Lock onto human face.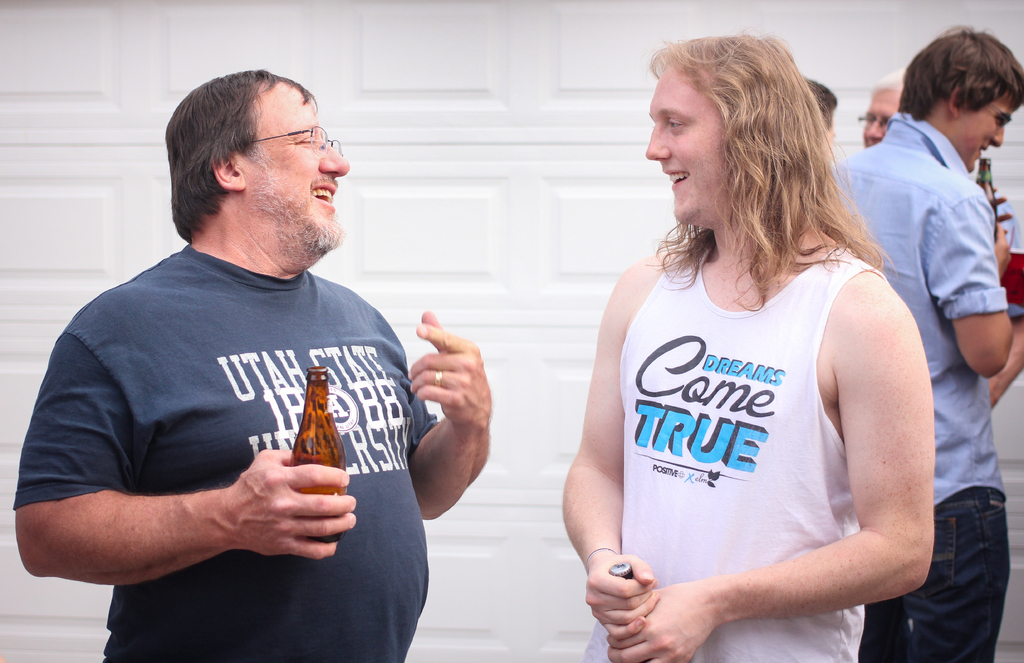
Locked: [645, 63, 741, 225].
